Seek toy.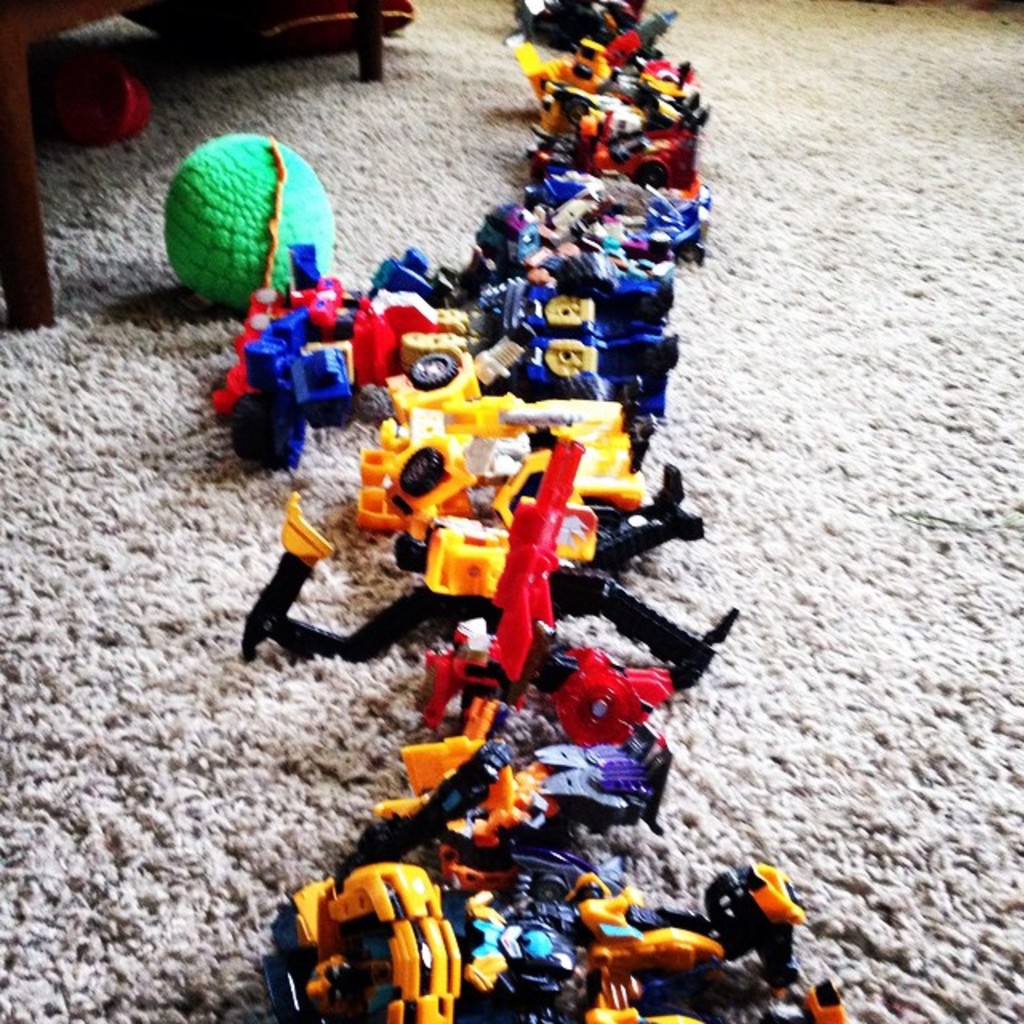
378/310/488/418.
